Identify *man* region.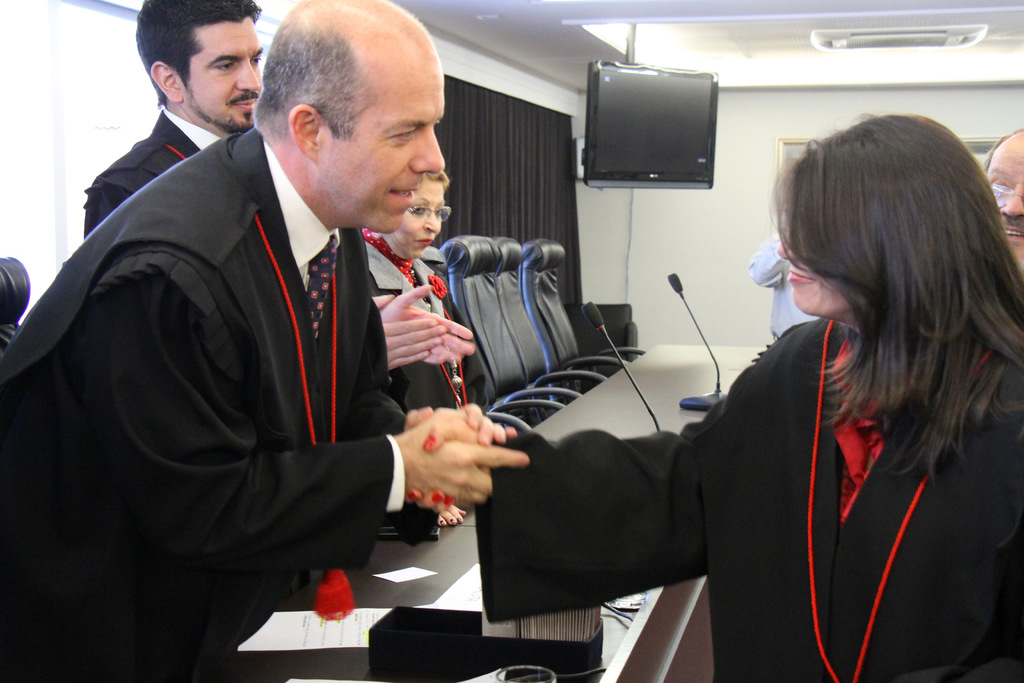
Region: <box>79,0,426,591</box>.
